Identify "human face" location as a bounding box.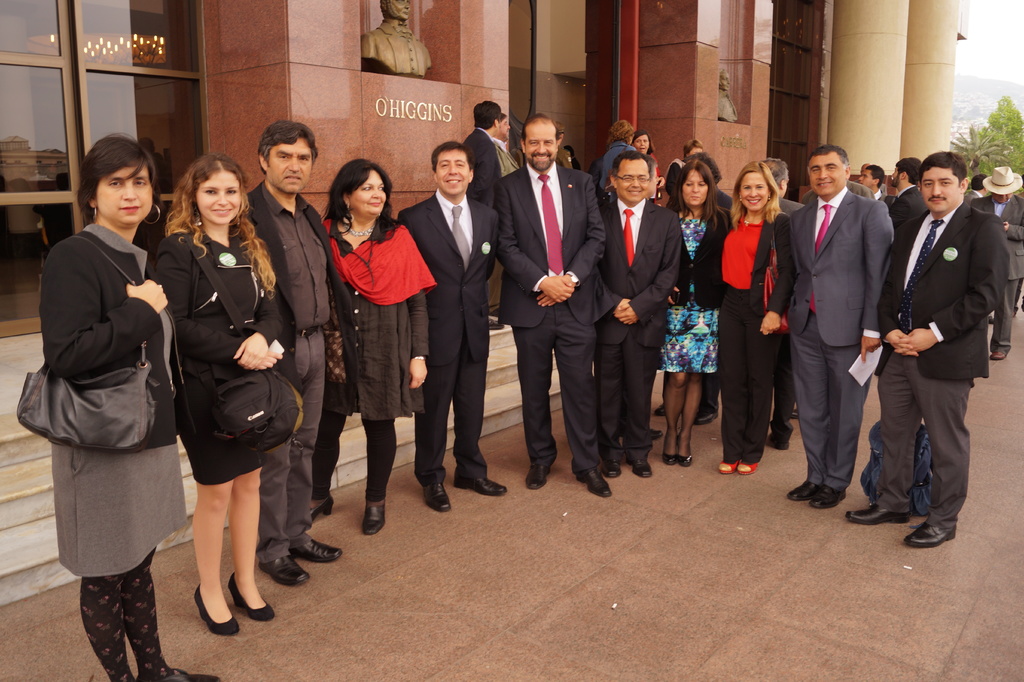
l=94, t=162, r=150, b=223.
